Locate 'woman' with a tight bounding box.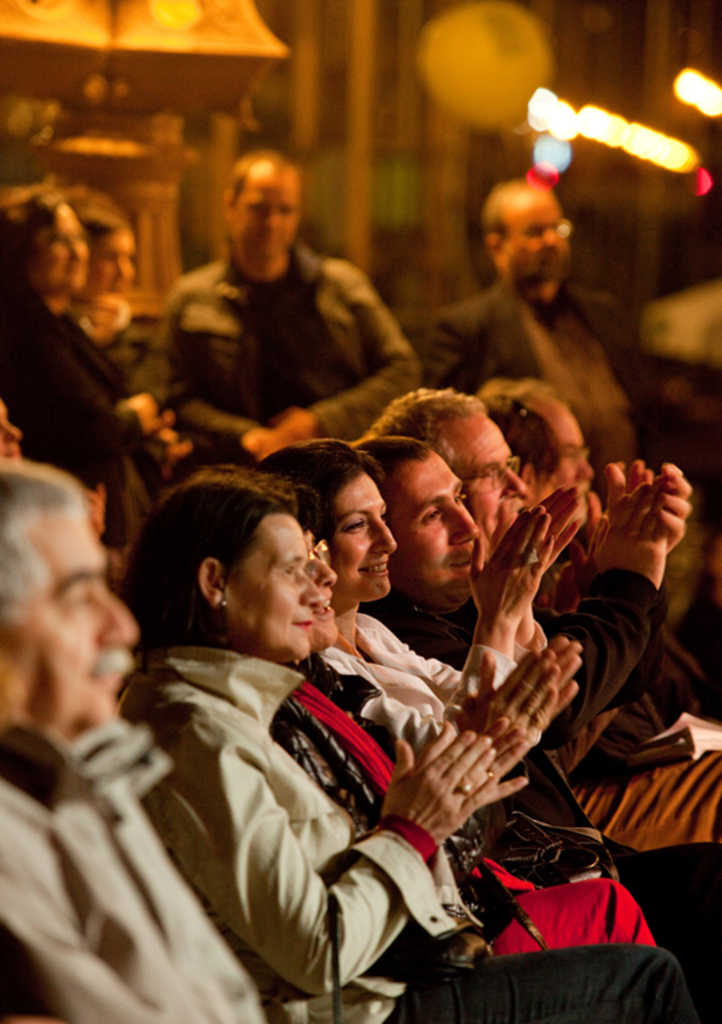
[left=277, top=482, right=702, bottom=964].
